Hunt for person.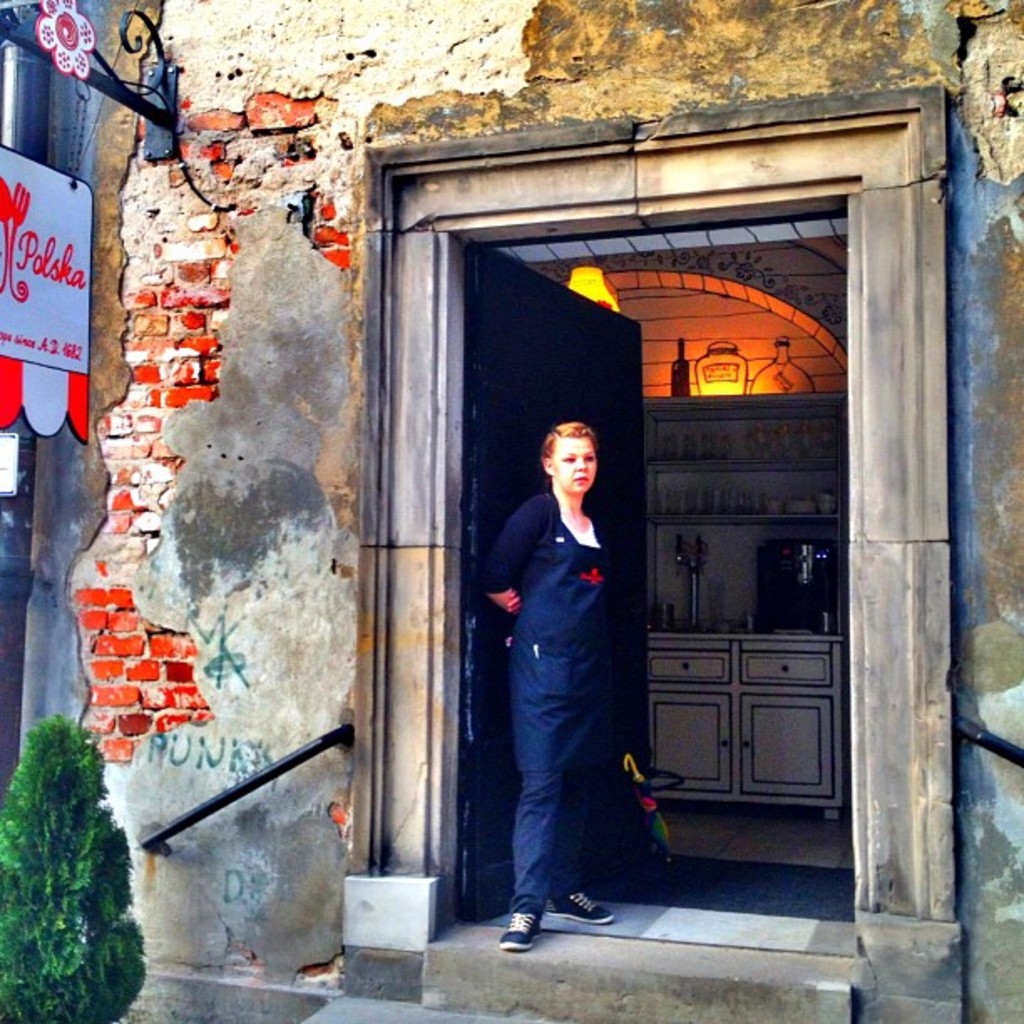
Hunted down at bbox(495, 397, 663, 957).
